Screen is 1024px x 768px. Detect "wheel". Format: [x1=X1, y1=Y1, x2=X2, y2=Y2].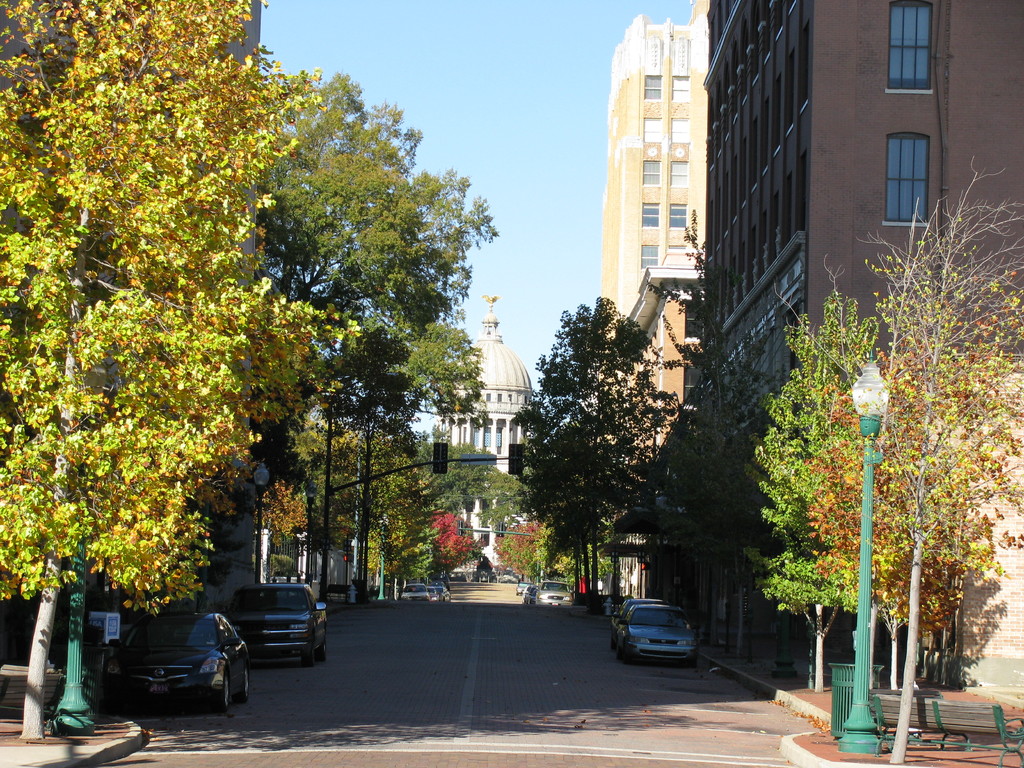
[x1=244, y1=664, x2=251, y2=698].
